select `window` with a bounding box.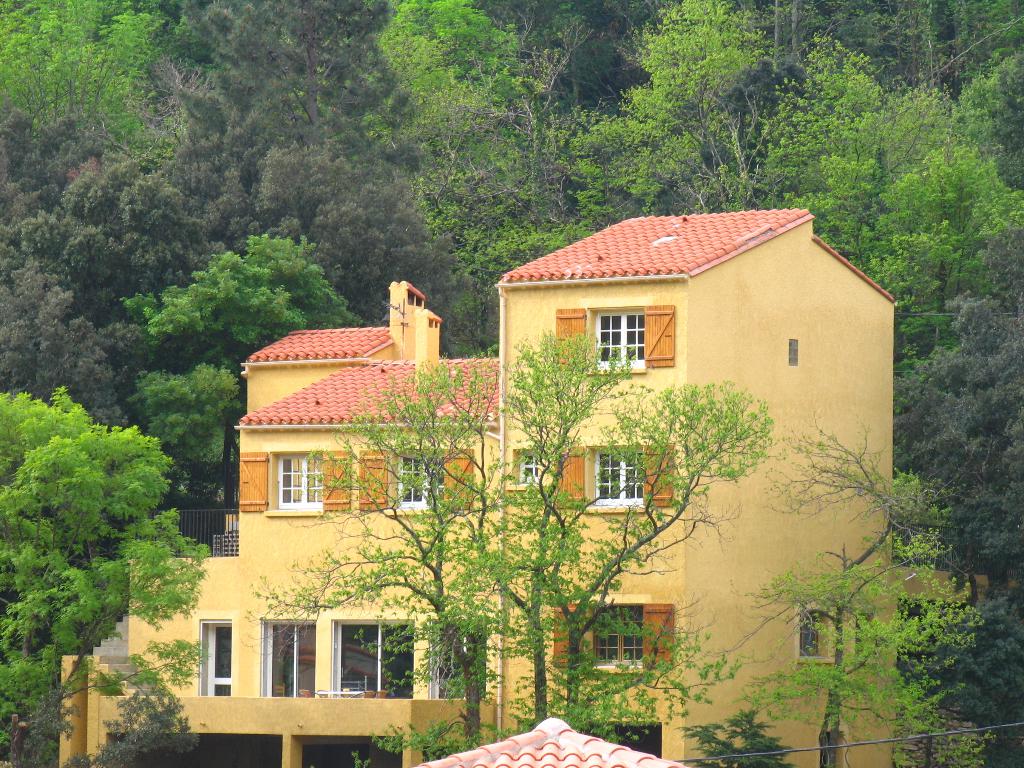
(276, 455, 328, 510).
